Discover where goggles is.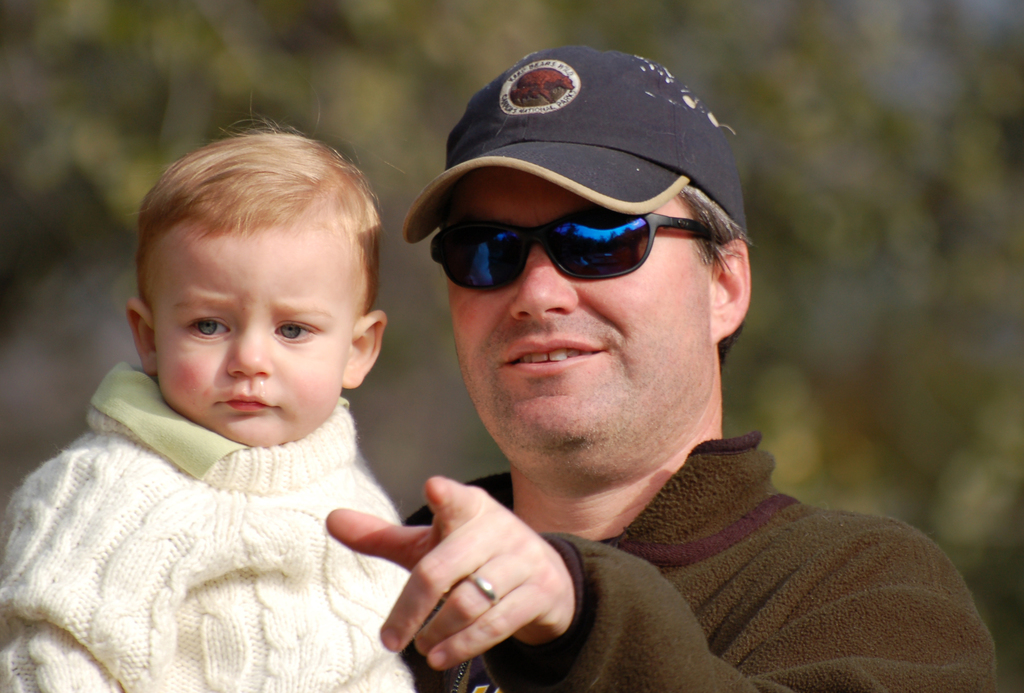
Discovered at left=436, top=185, right=724, bottom=286.
